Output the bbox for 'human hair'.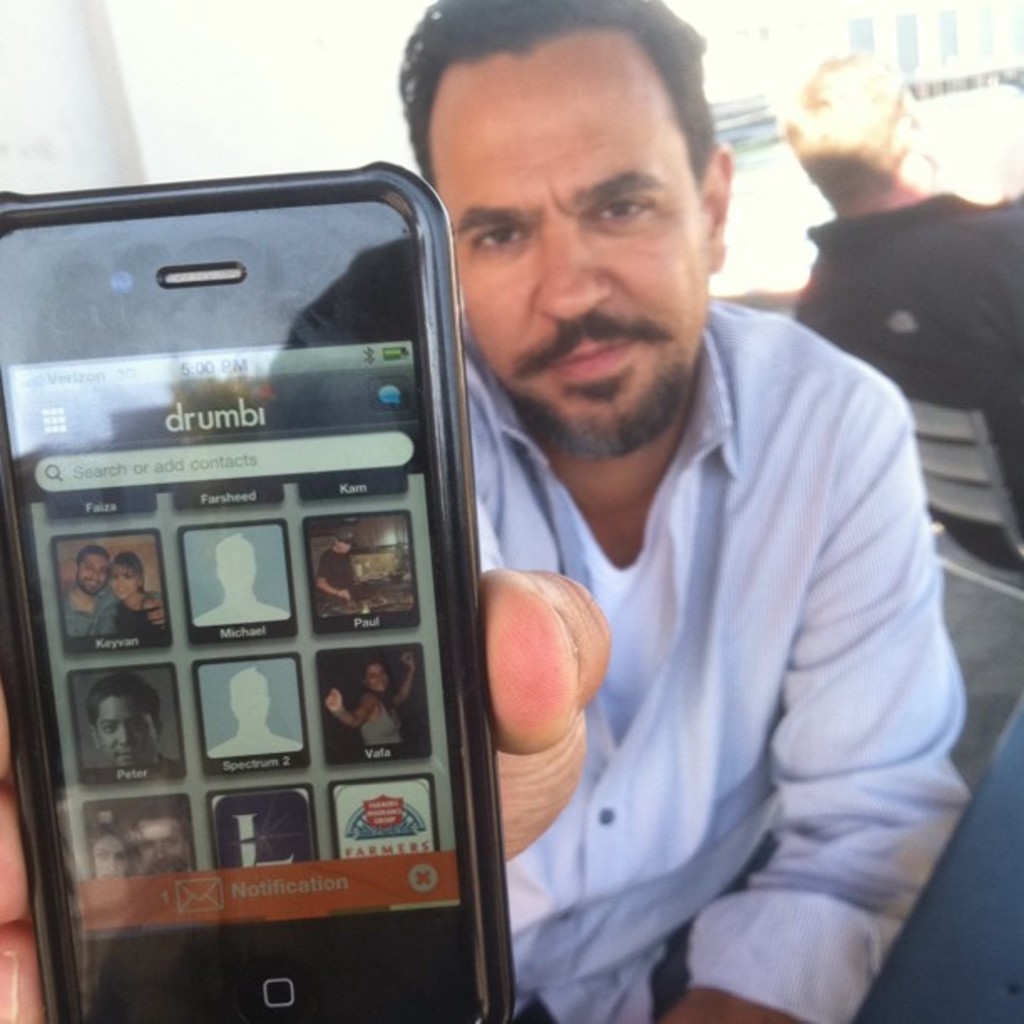
(left=129, top=801, right=192, bottom=842).
